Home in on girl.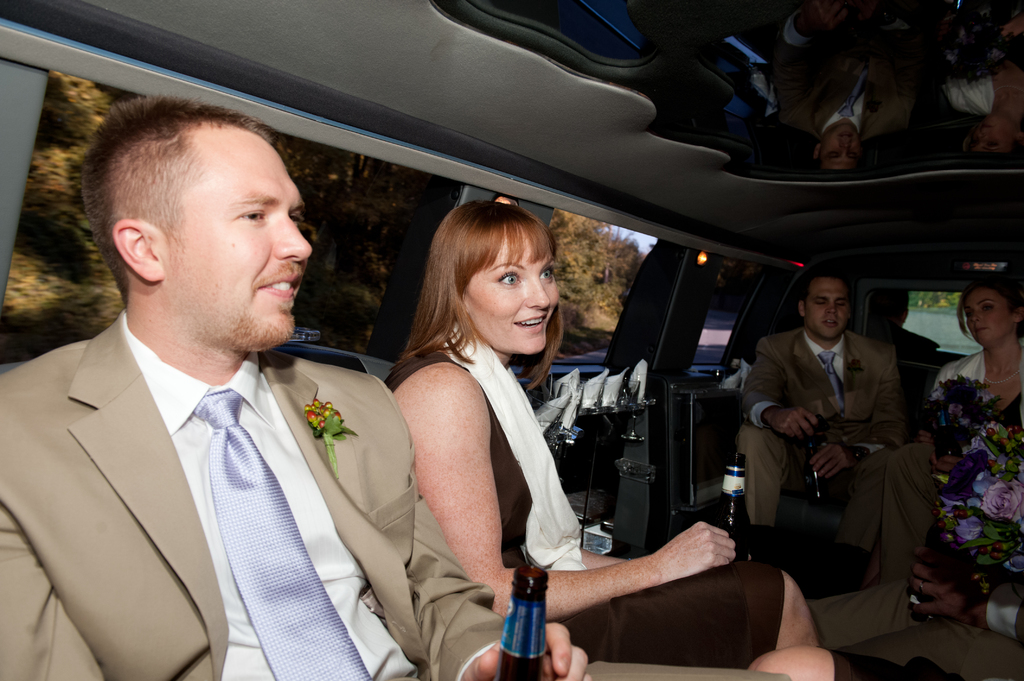
Homed in at locate(380, 199, 954, 680).
